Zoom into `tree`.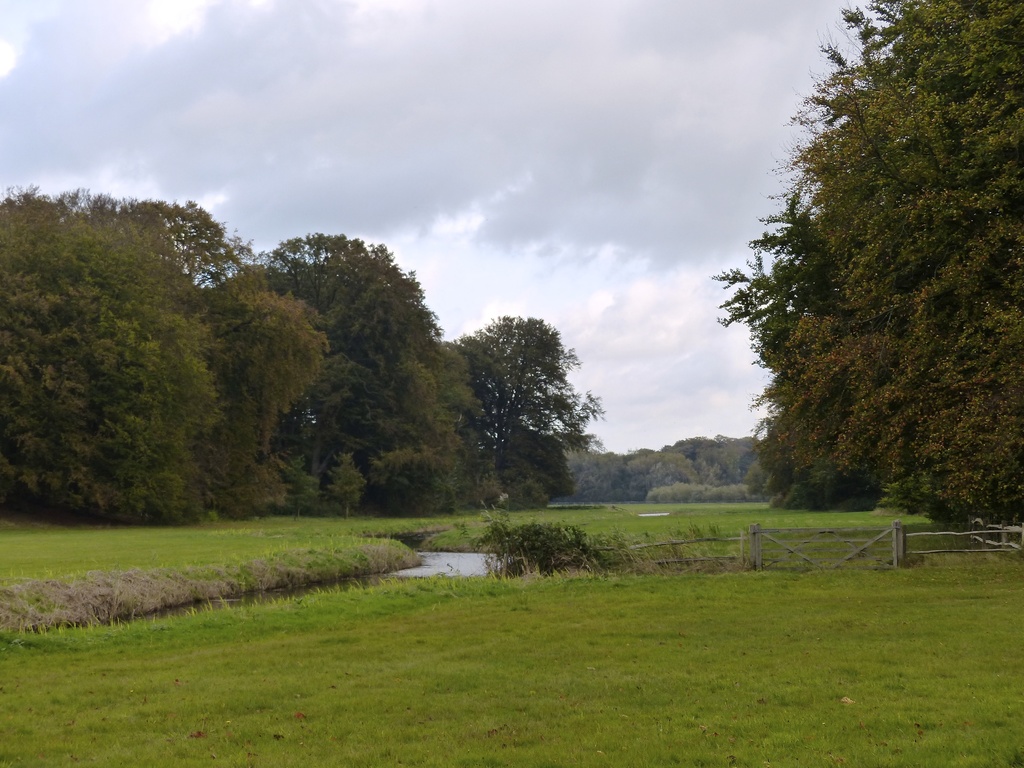
Zoom target: pyautogui.locateOnScreen(724, 29, 1005, 545).
